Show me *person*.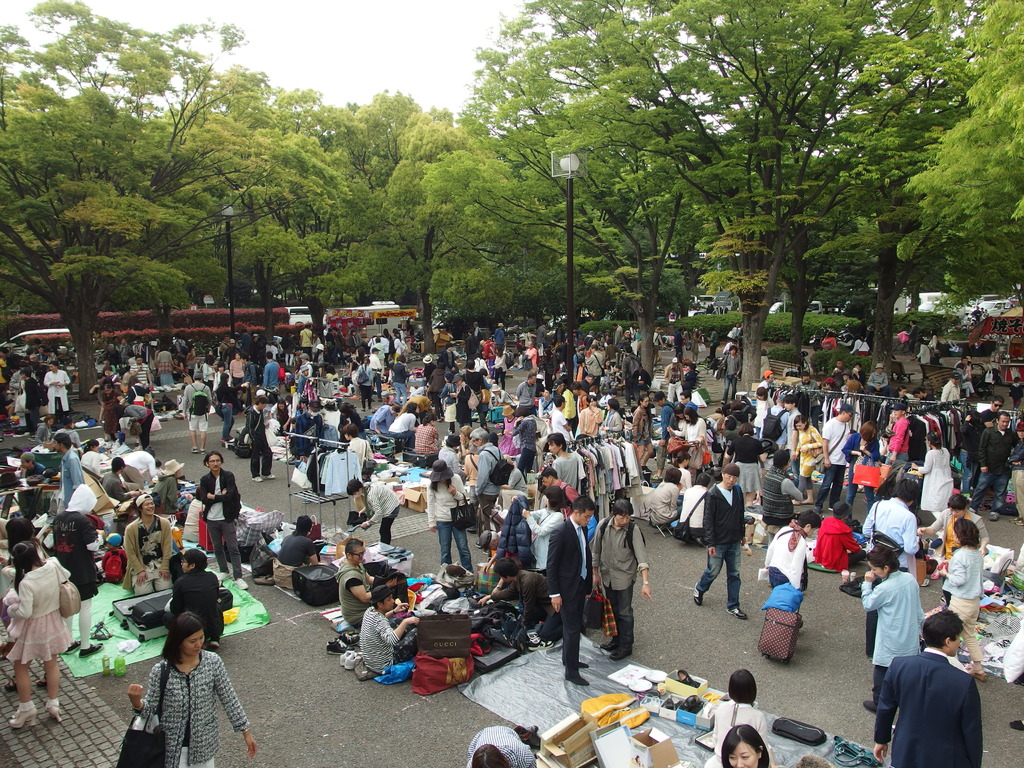
*person* is here: left=580, top=397, right=606, bottom=437.
